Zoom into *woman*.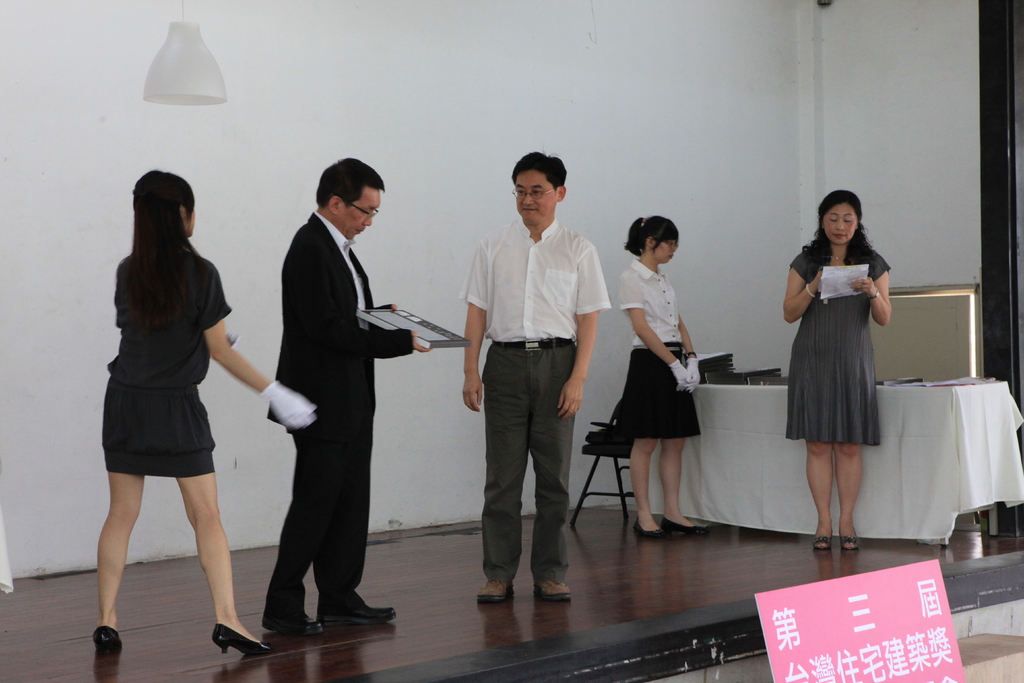
Zoom target: (x1=89, y1=168, x2=323, y2=656).
